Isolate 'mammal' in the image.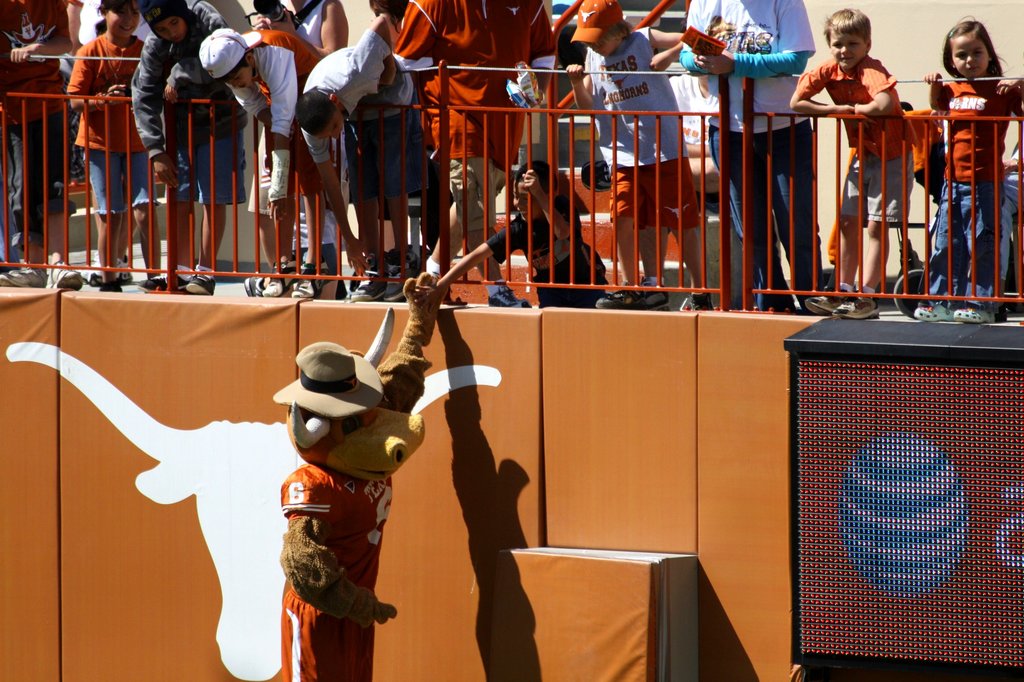
Isolated region: <bbox>7, 342, 502, 681</bbox>.
